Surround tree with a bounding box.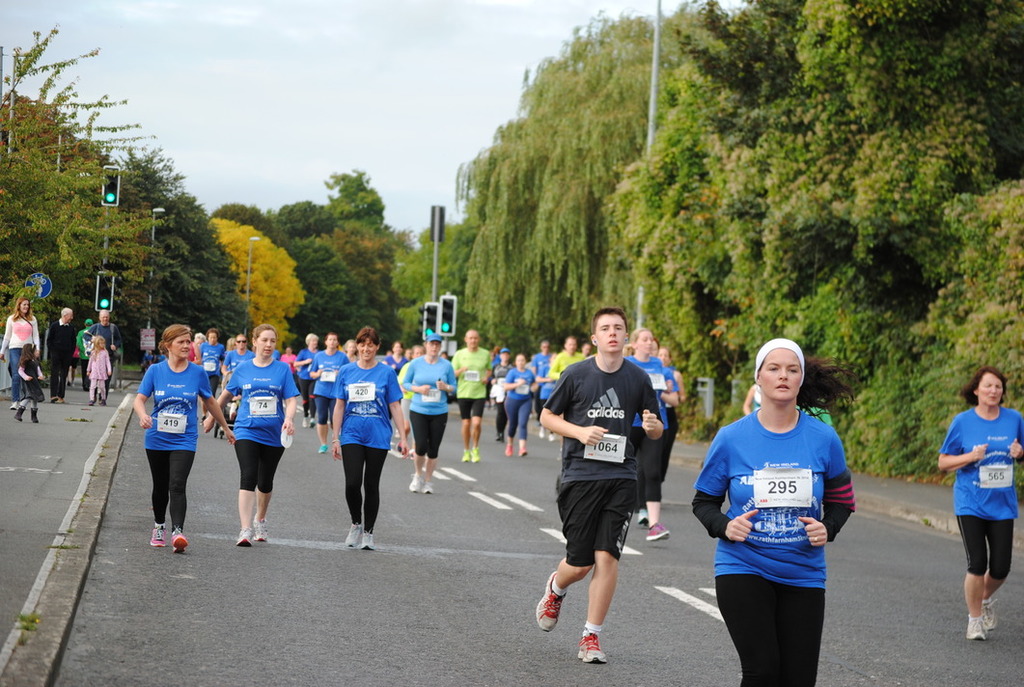
x1=563, y1=0, x2=1015, y2=414.
